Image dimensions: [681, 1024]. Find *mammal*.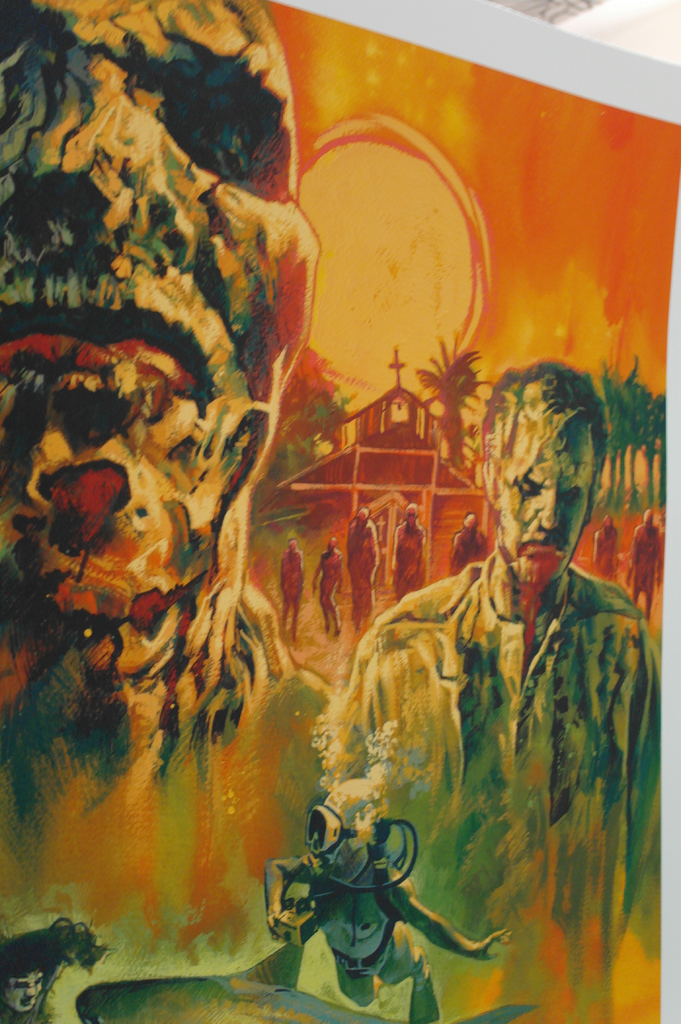
[left=259, top=776, right=513, bottom=1008].
